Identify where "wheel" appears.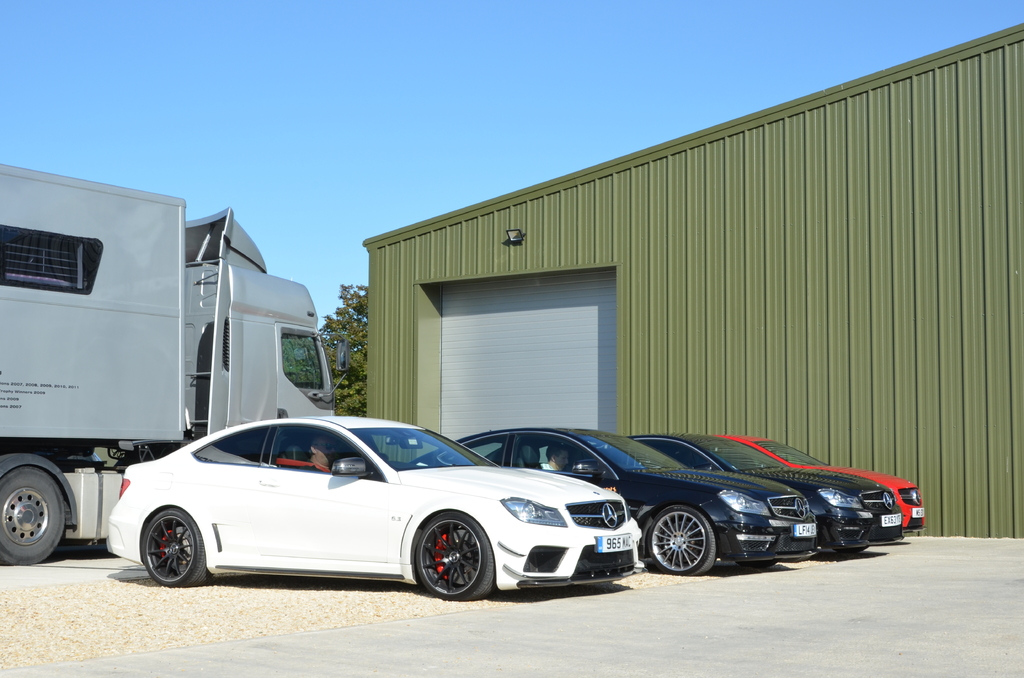
Appears at locate(143, 510, 210, 587).
